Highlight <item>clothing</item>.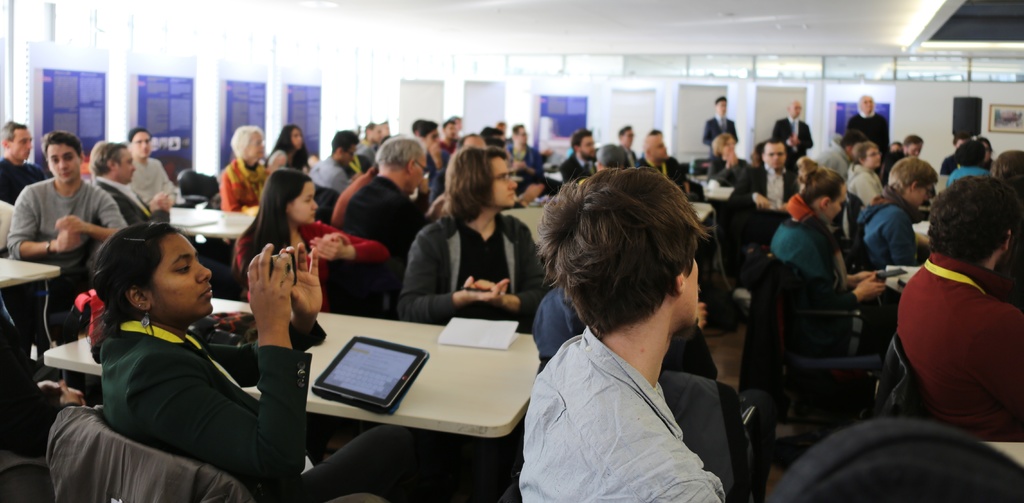
Highlighted region: <bbox>839, 109, 893, 169</bbox>.
